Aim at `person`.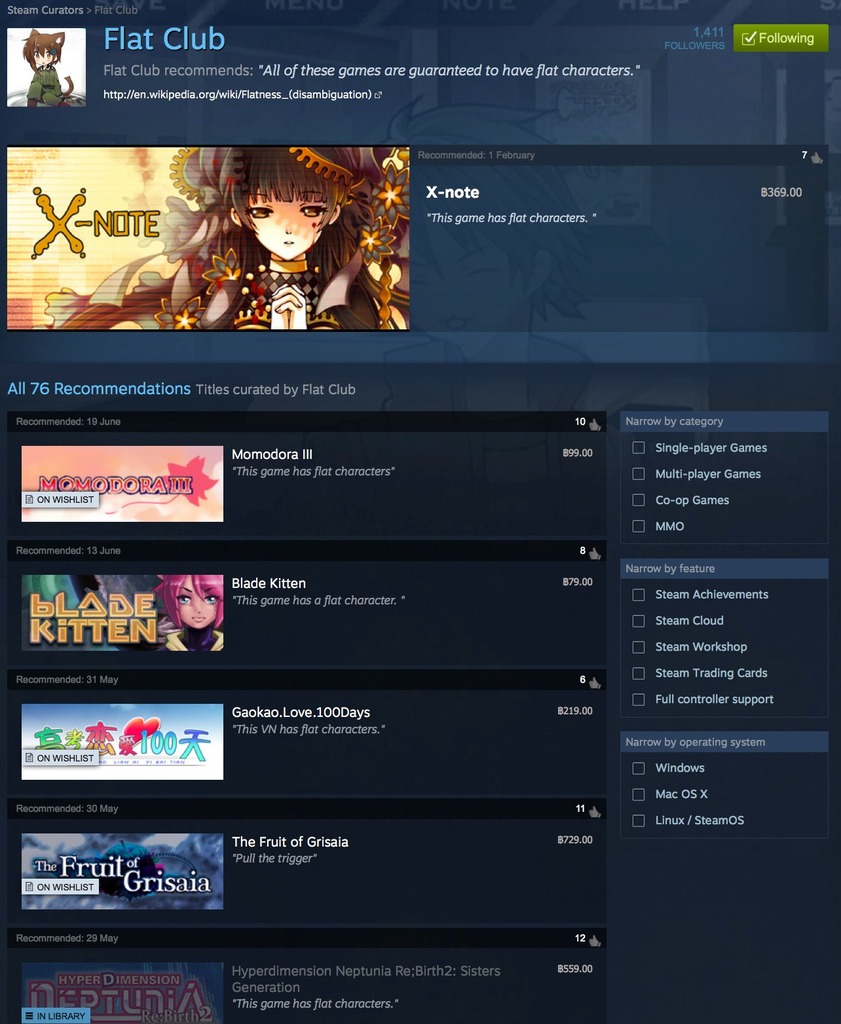
Aimed at 47 139 393 330.
